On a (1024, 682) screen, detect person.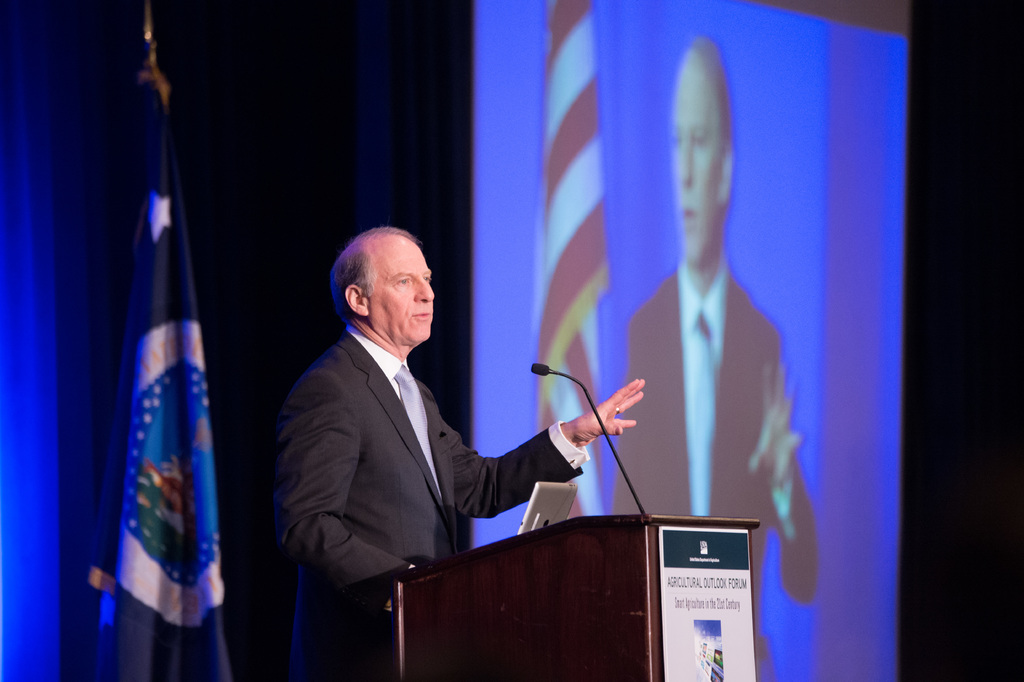
604 35 814 678.
